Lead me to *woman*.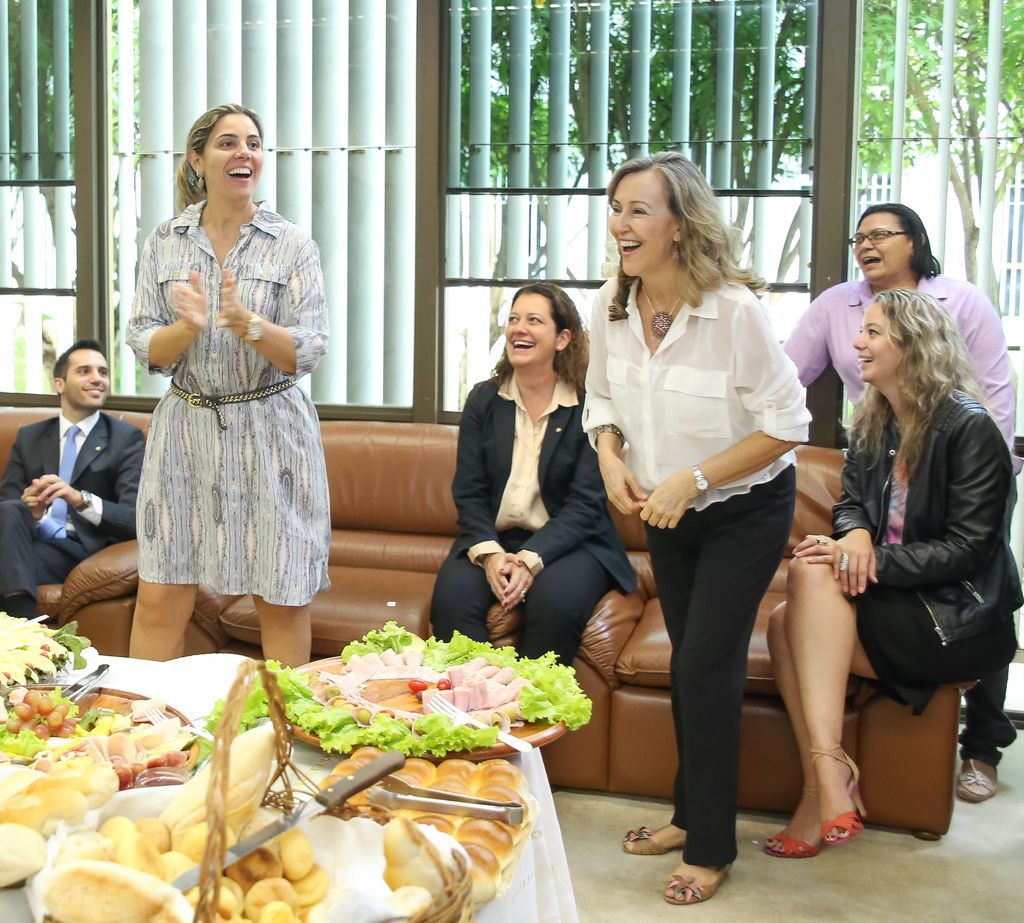
Lead to select_region(762, 293, 1023, 855).
